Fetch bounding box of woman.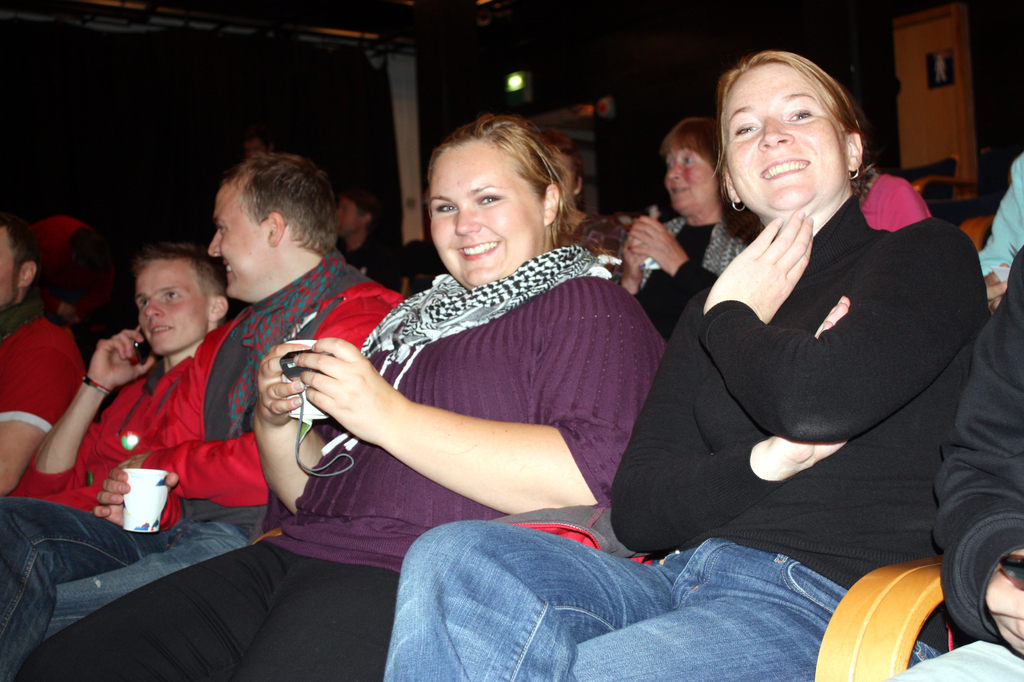
Bbox: 614:112:760:346.
